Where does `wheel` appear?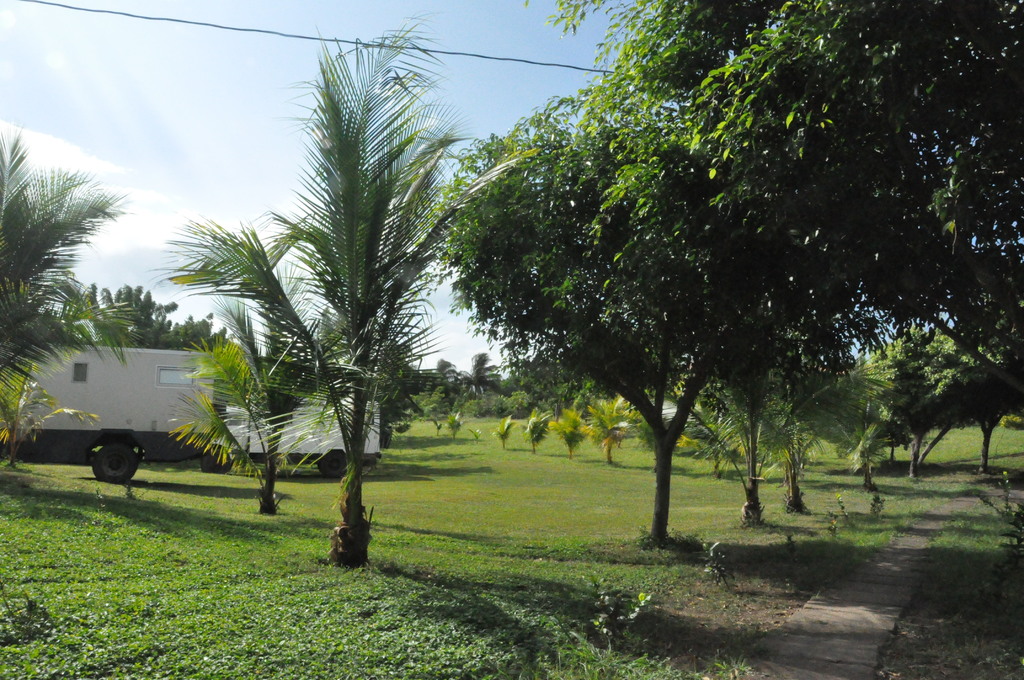
Appears at 203,449,238,475.
